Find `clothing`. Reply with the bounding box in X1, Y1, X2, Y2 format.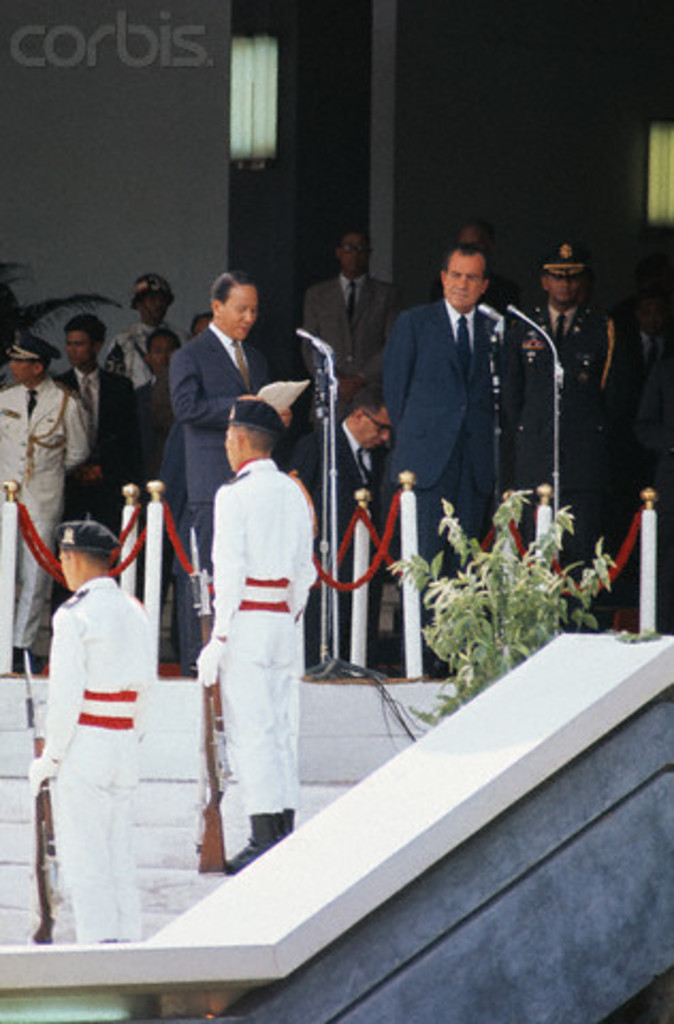
503, 305, 614, 612.
